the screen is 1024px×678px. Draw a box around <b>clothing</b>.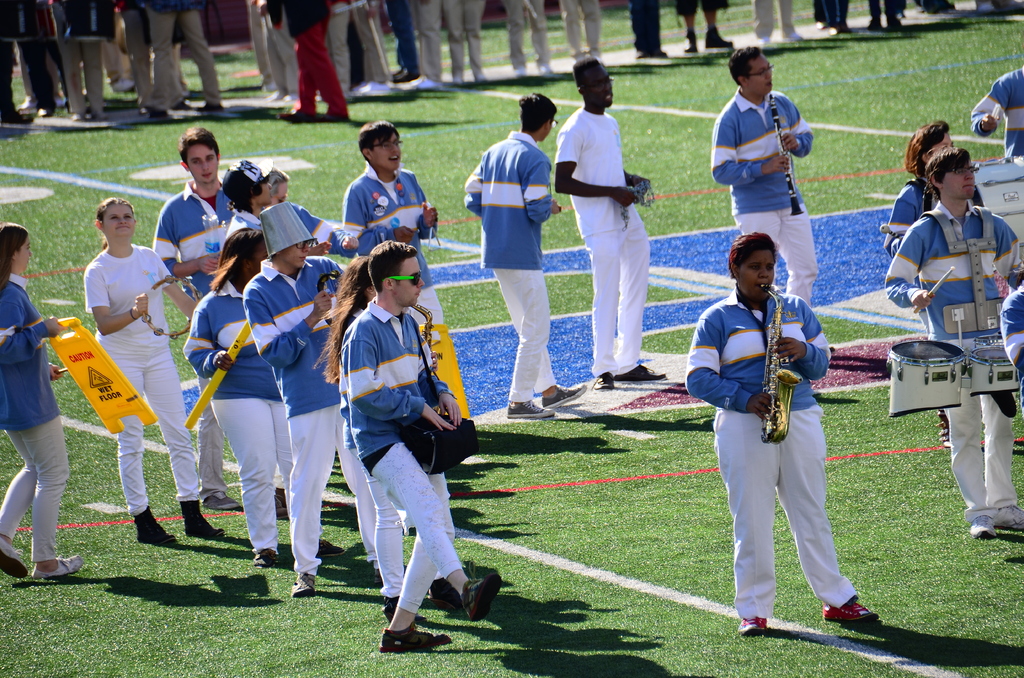
(461, 131, 557, 408).
